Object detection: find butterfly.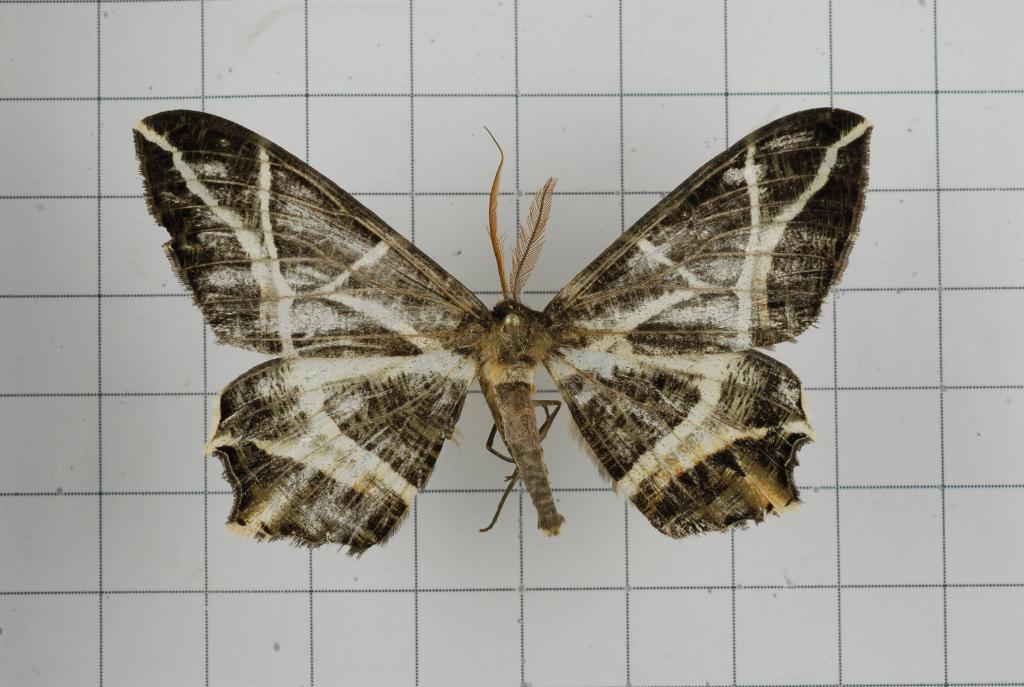
bbox(129, 106, 877, 559).
